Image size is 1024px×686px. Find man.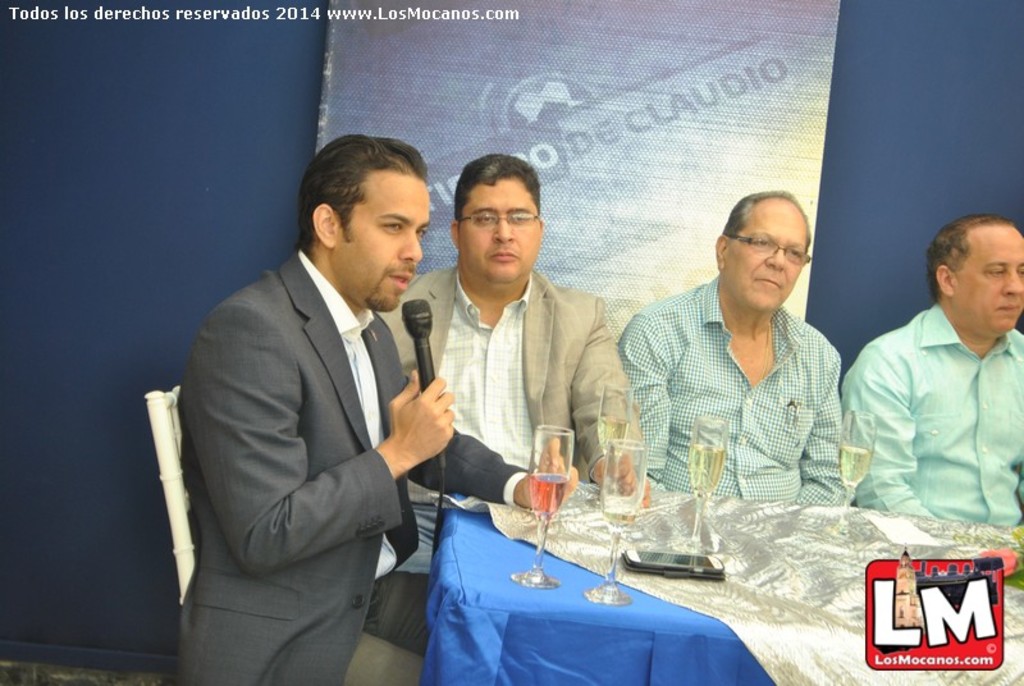
(404, 174, 636, 548).
